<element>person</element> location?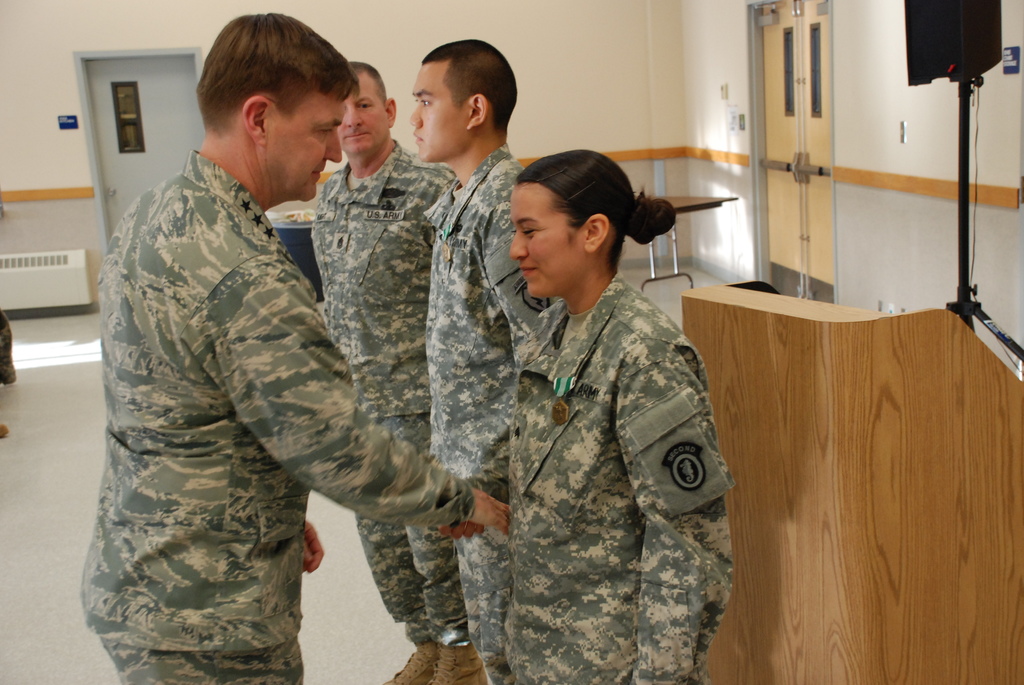
(x1=504, y1=146, x2=735, y2=684)
